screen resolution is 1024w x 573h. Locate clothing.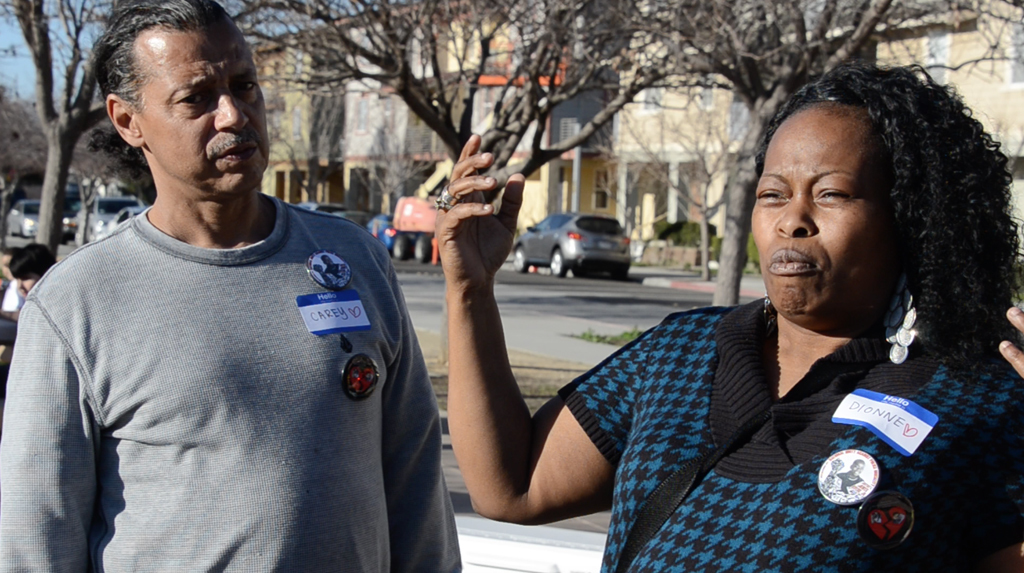
detection(554, 290, 1023, 572).
